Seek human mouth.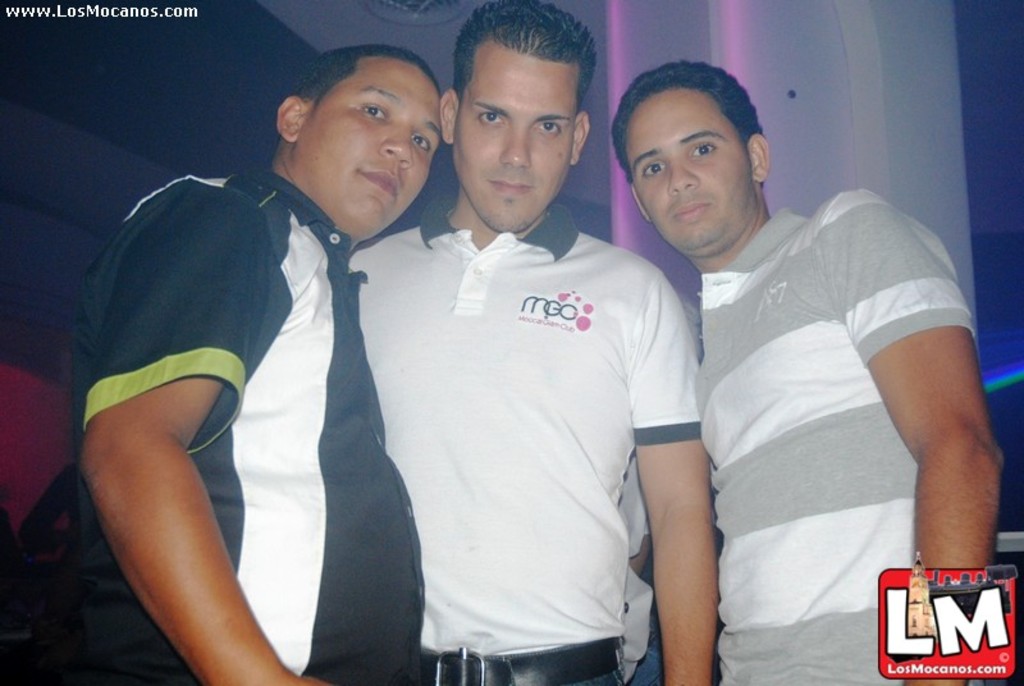
493, 184, 527, 196.
